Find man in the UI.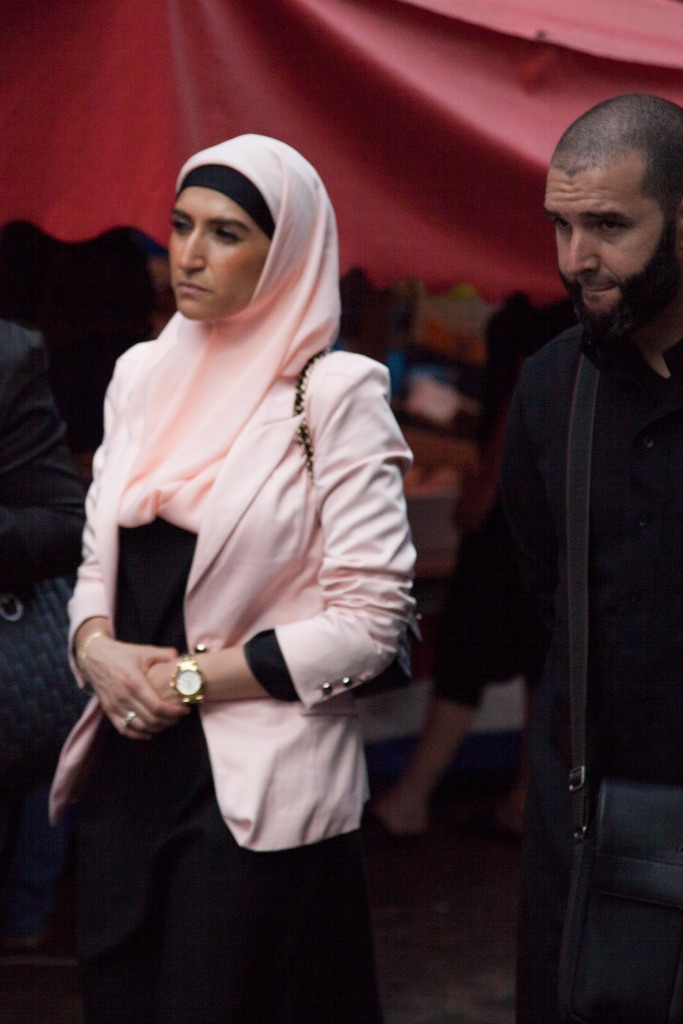
UI element at <bbox>440, 124, 677, 967</bbox>.
